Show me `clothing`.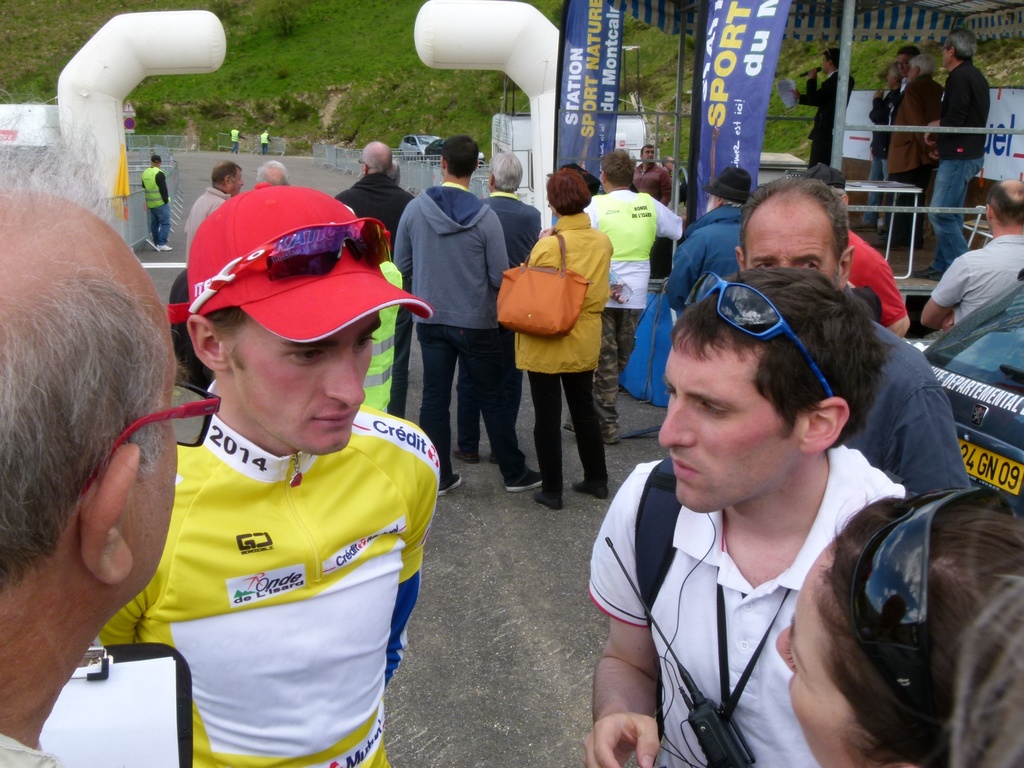
`clothing` is here: bbox(589, 454, 915, 767).
